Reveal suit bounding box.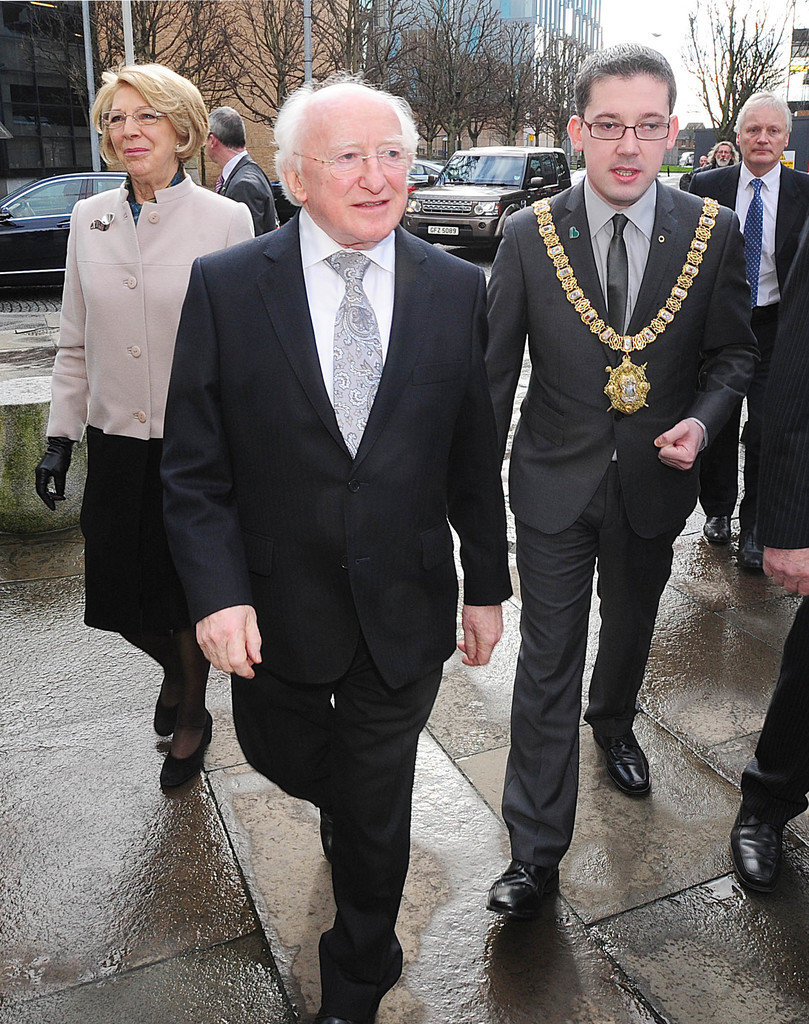
Revealed: box(183, 26, 494, 1021).
